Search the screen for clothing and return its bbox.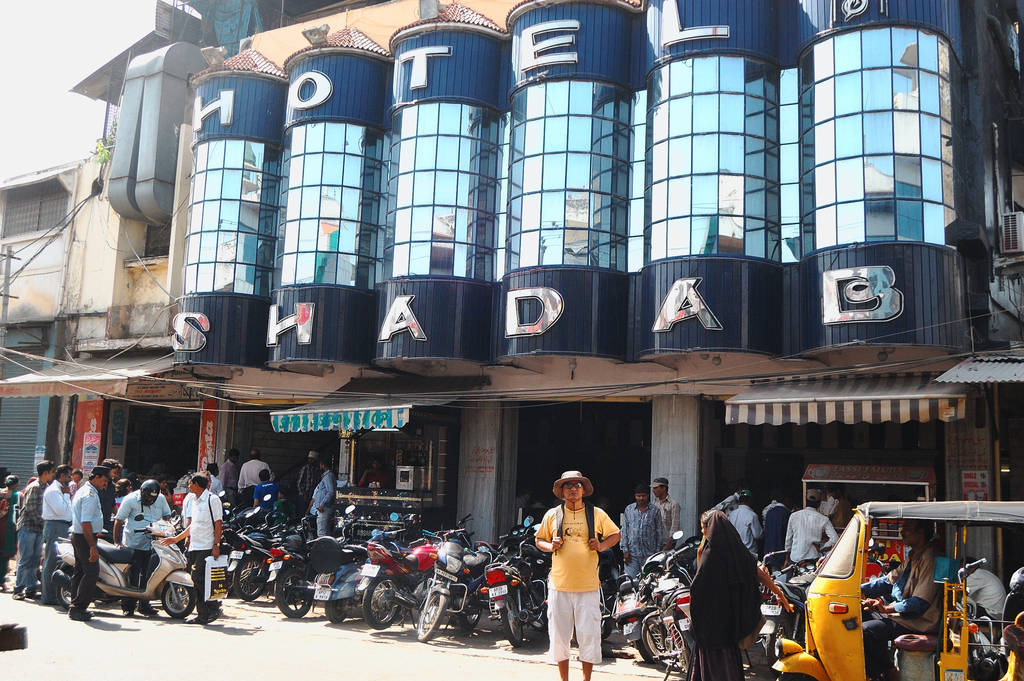
Found: x1=867 y1=550 x2=934 y2=680.
